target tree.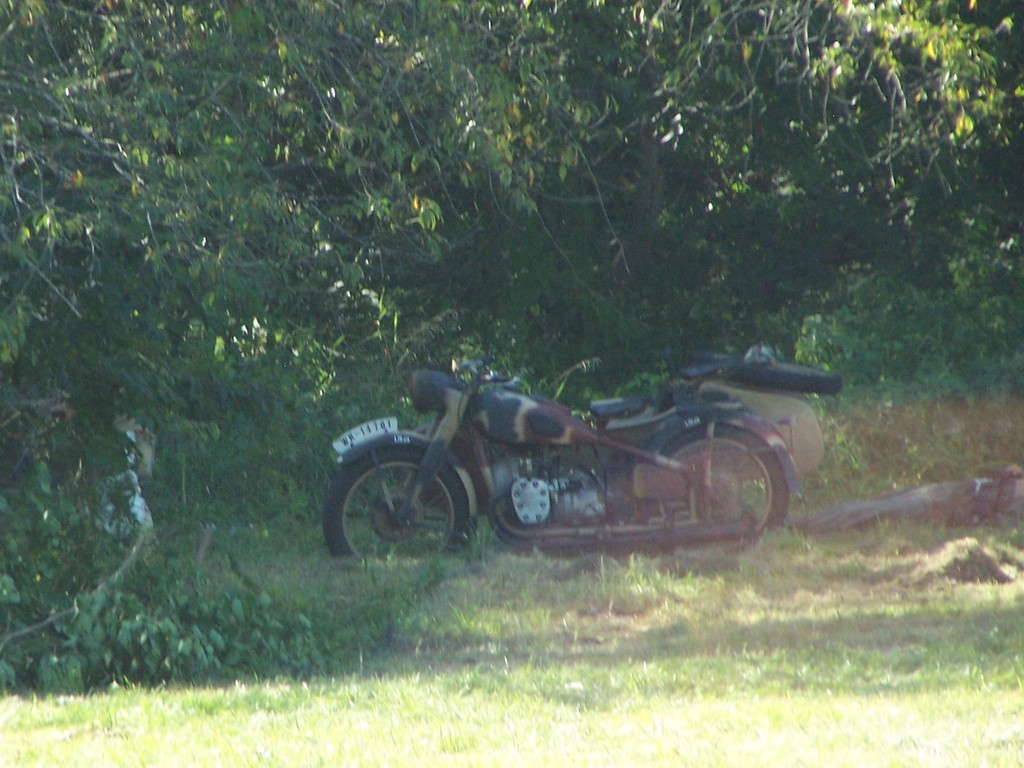
Target region: bbox(4, 10, 1023, 537).
